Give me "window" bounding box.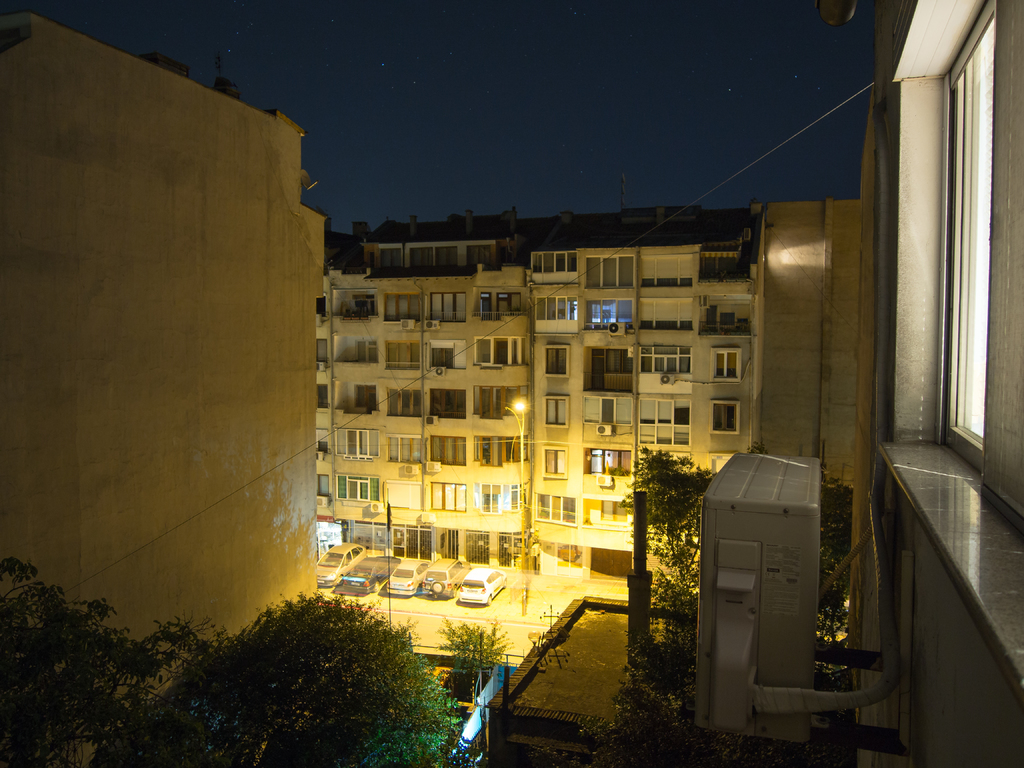
{"left": 433, "top": 244, "right": 457, "bottom": 268}.
